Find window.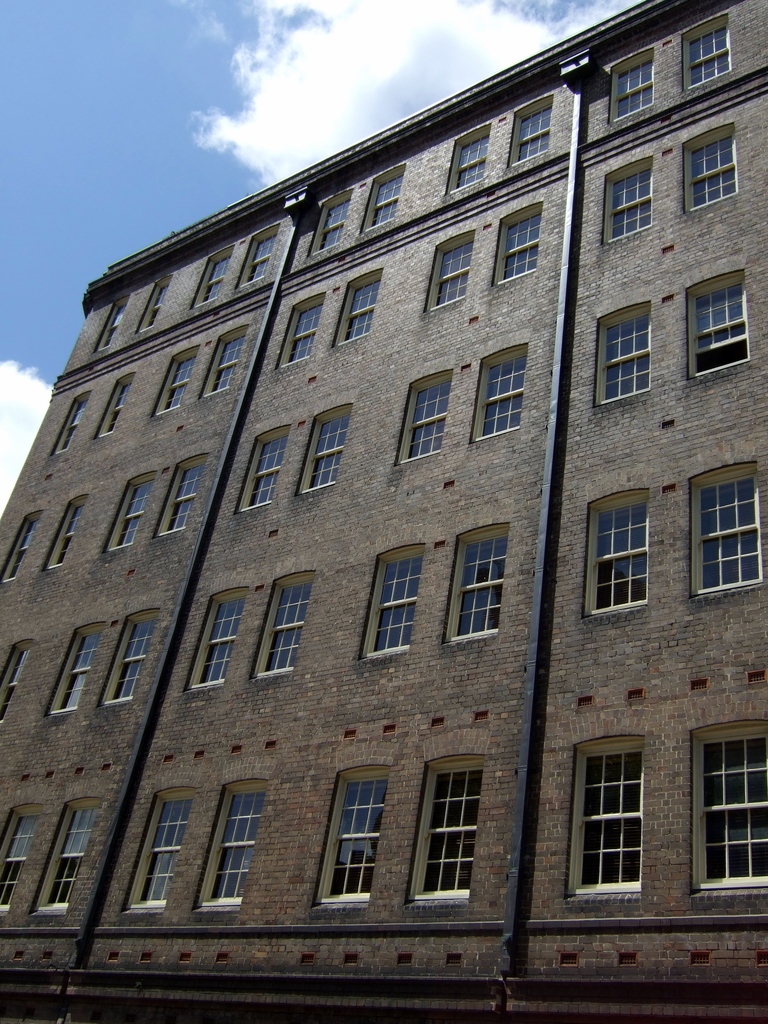
box=[0, 637, 35, 721].
